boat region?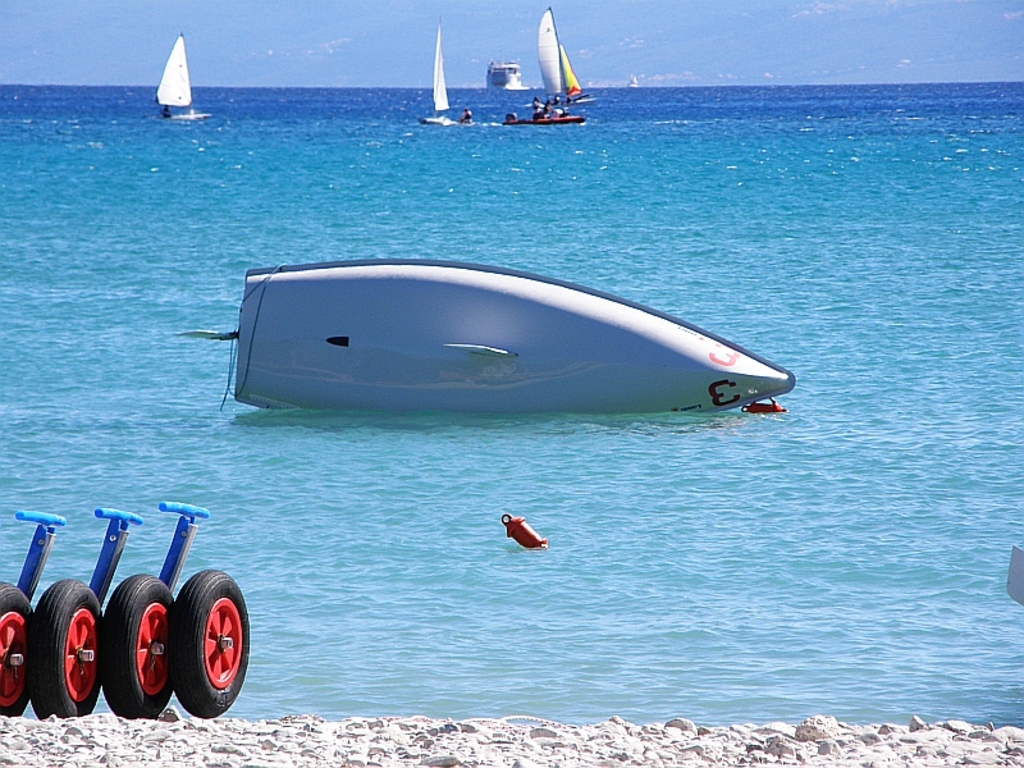
pyautogui.locateOnScreen(506, 6, 586, 123)
